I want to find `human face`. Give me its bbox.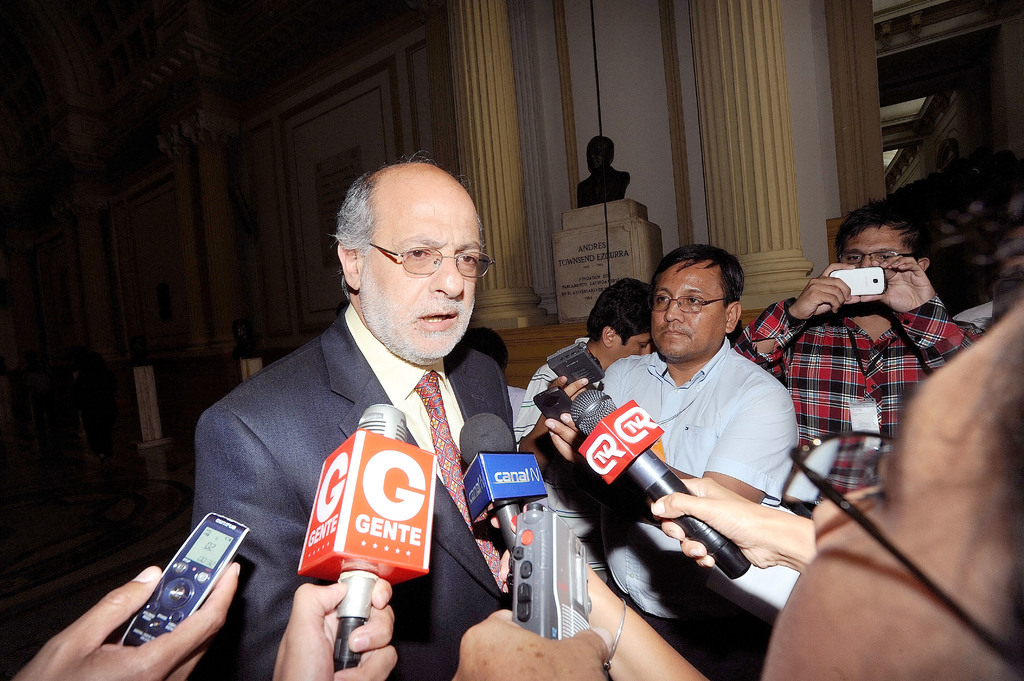
bbox=[612, 327, 652, 361].
